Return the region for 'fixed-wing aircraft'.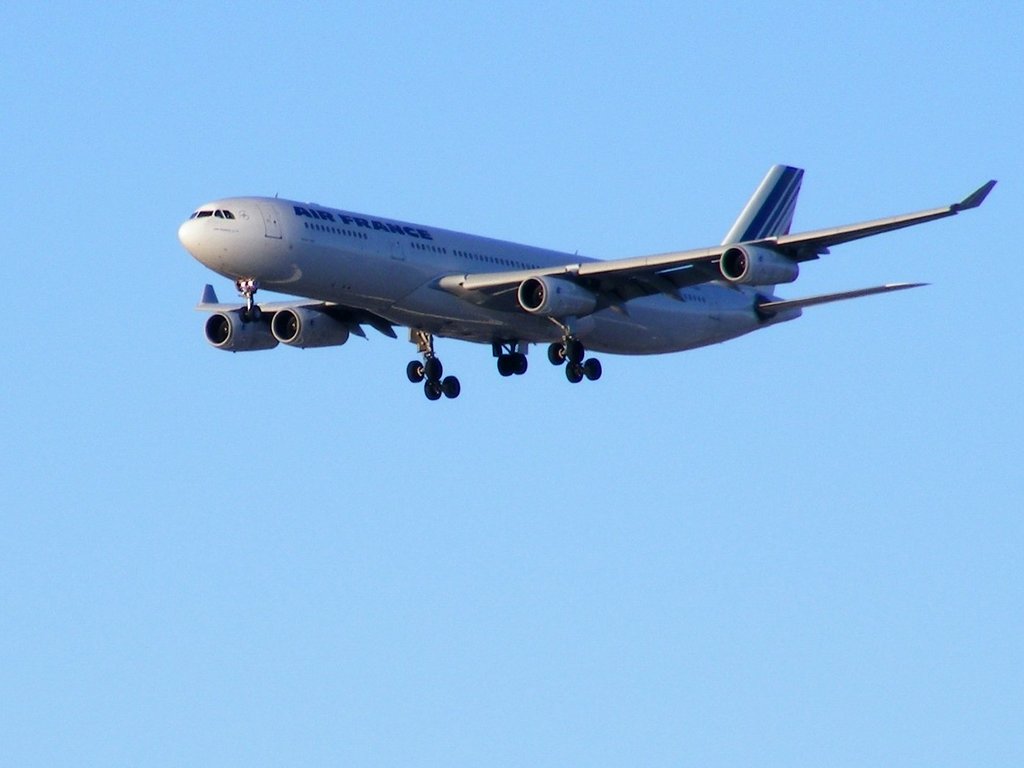
box(172, 165, 997, 399).
